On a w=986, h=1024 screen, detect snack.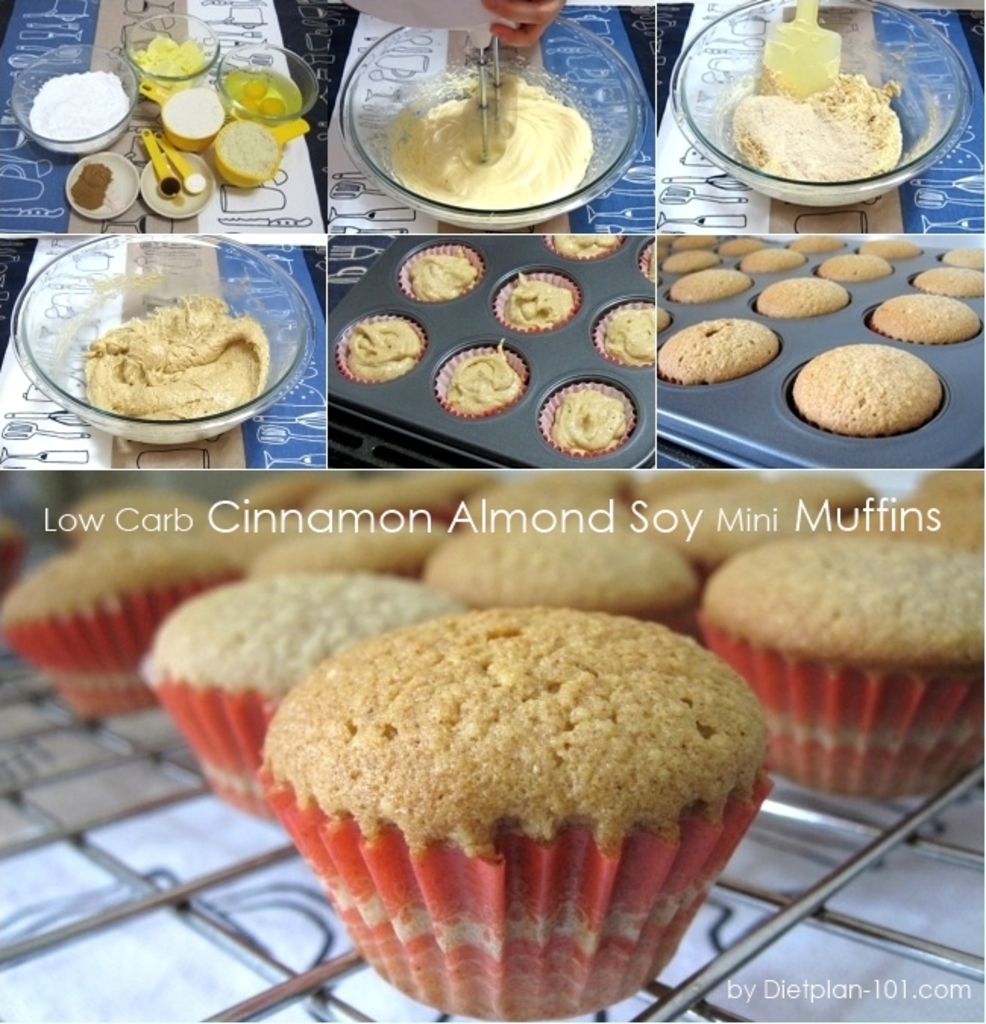
[551,240,628,256].
